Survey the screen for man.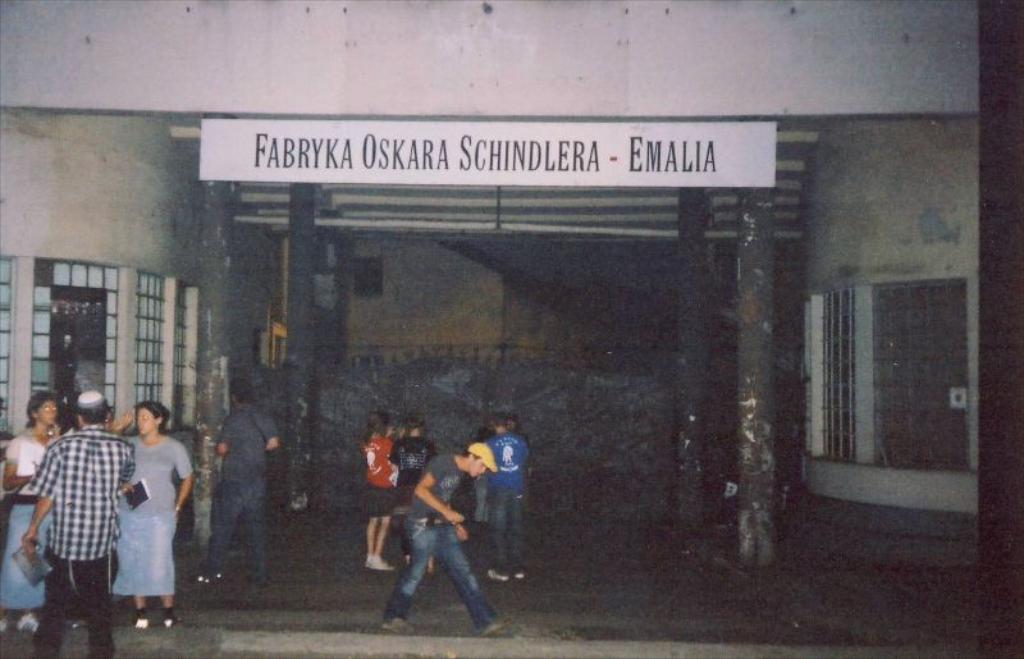
Survey found: [left=18, top=390, right=123, bottom=639].
